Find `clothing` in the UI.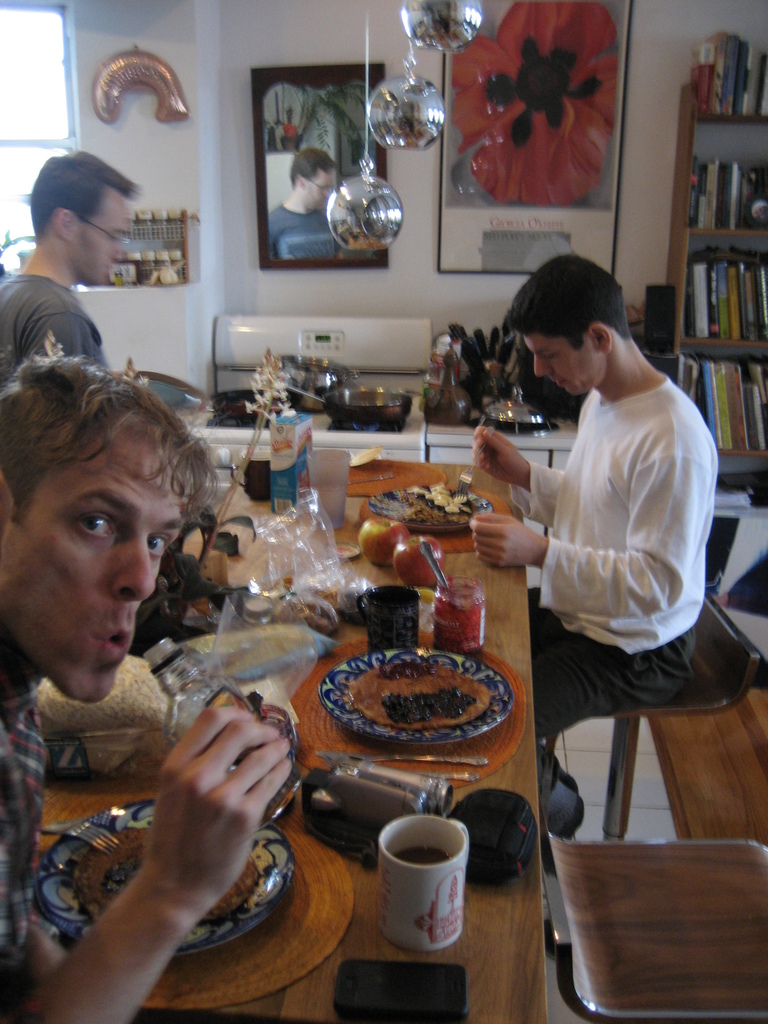
UI element at [0,645,46,1021].
